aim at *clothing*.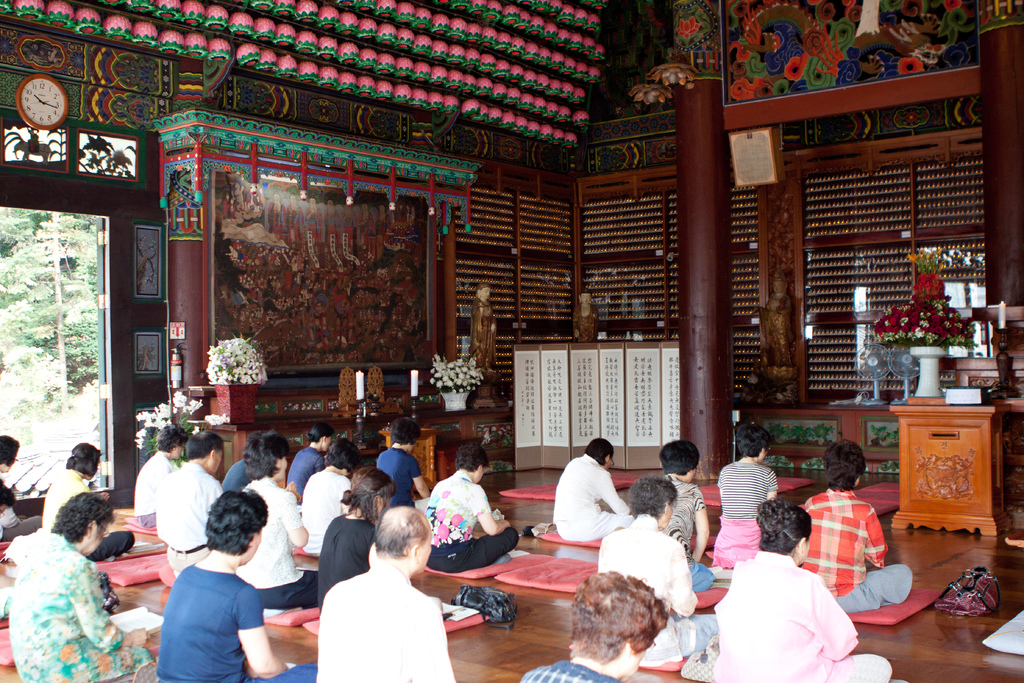
Aimed at Rect(713, 458, 778, 571).
